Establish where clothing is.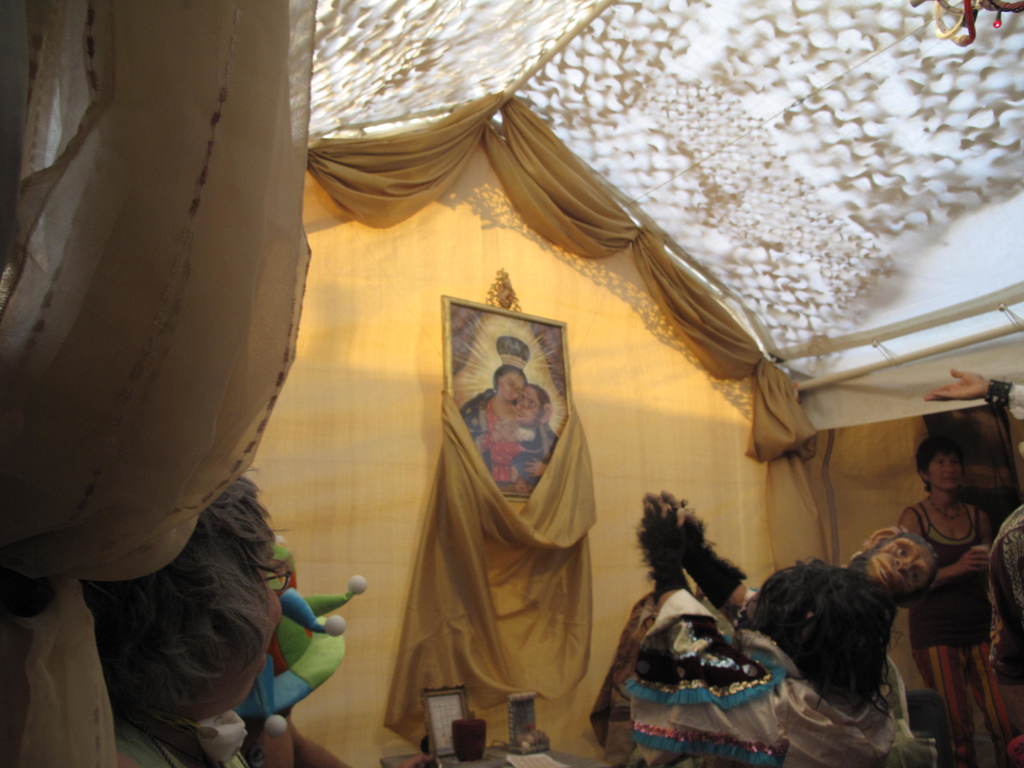
Established at [left=457, top=401, right=520, bottom=484].
